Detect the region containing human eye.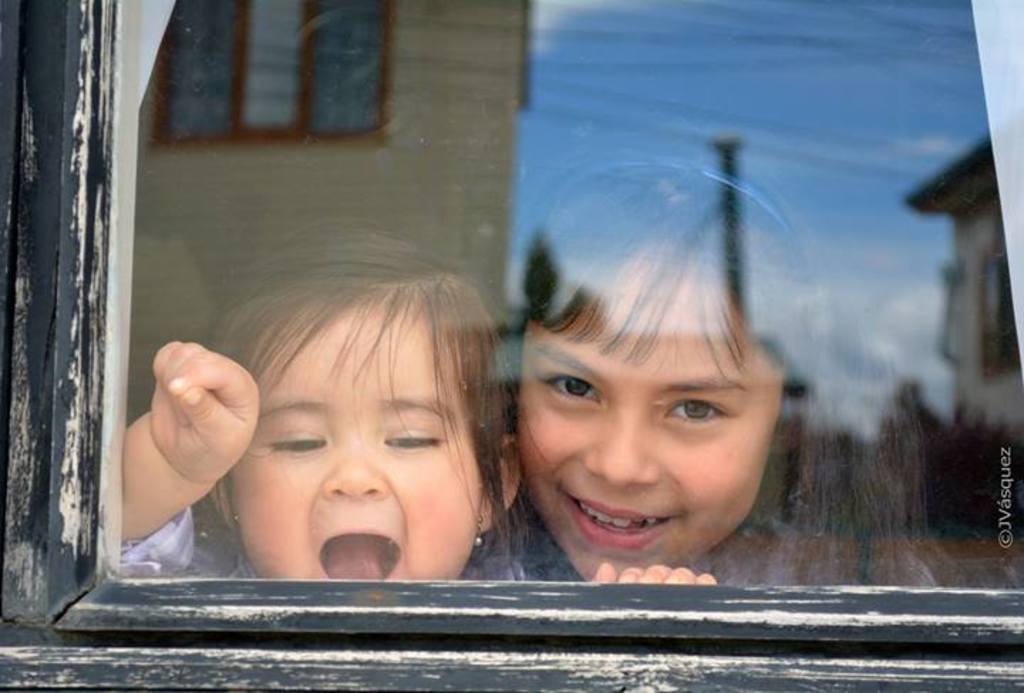
x1=542, y1=374, x2=606, y2=411.
